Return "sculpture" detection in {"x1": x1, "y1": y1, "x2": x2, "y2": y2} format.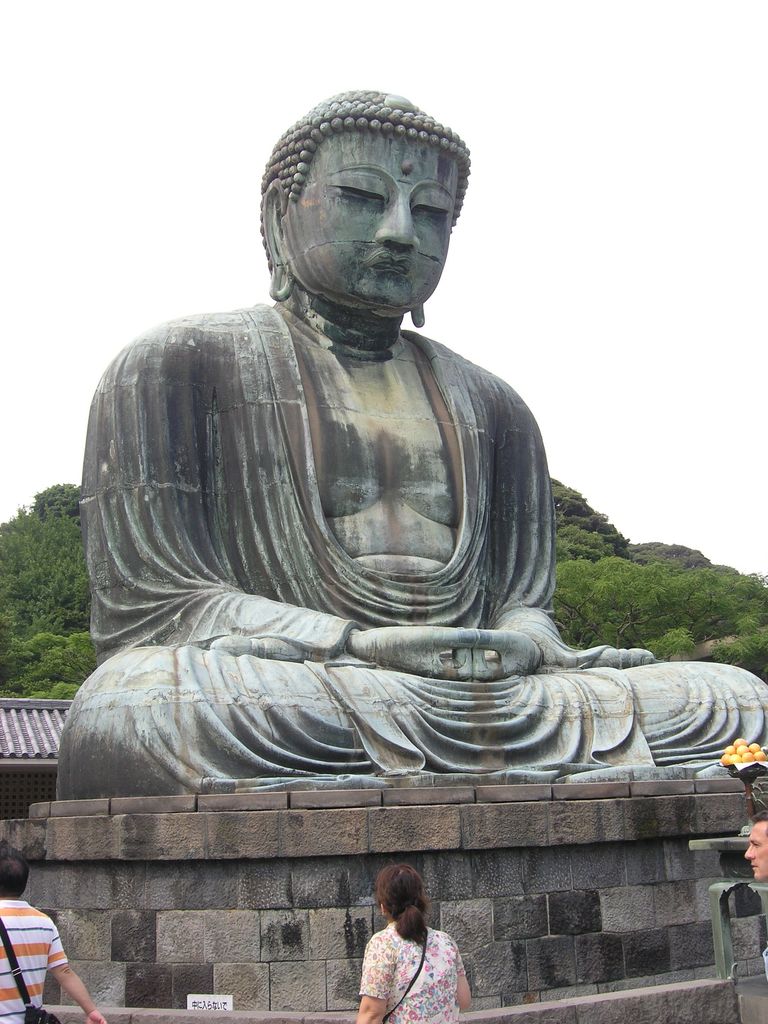
{"x1": 52, "y1": 84, "x2": 767, "y2": 802}.
